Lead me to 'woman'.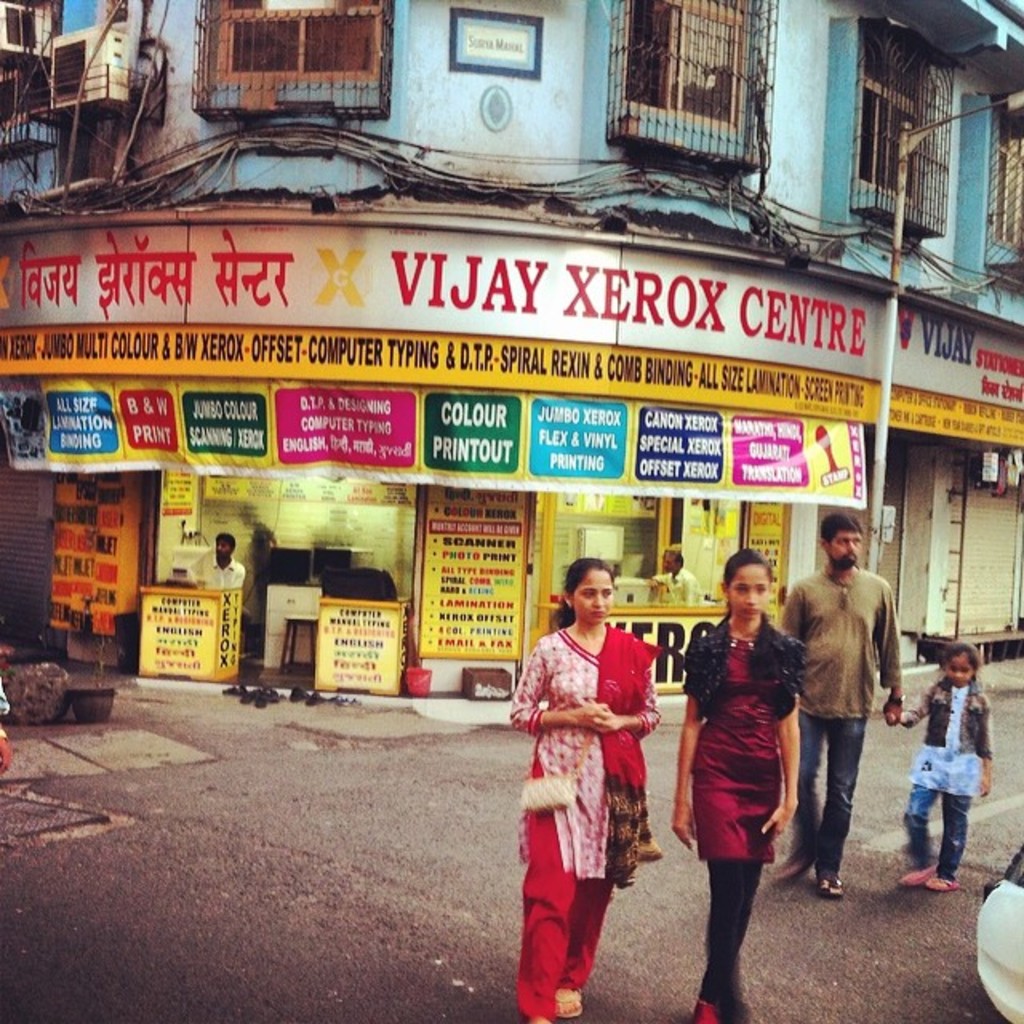
Lead to bbox=[526, 566, 682, 986].
